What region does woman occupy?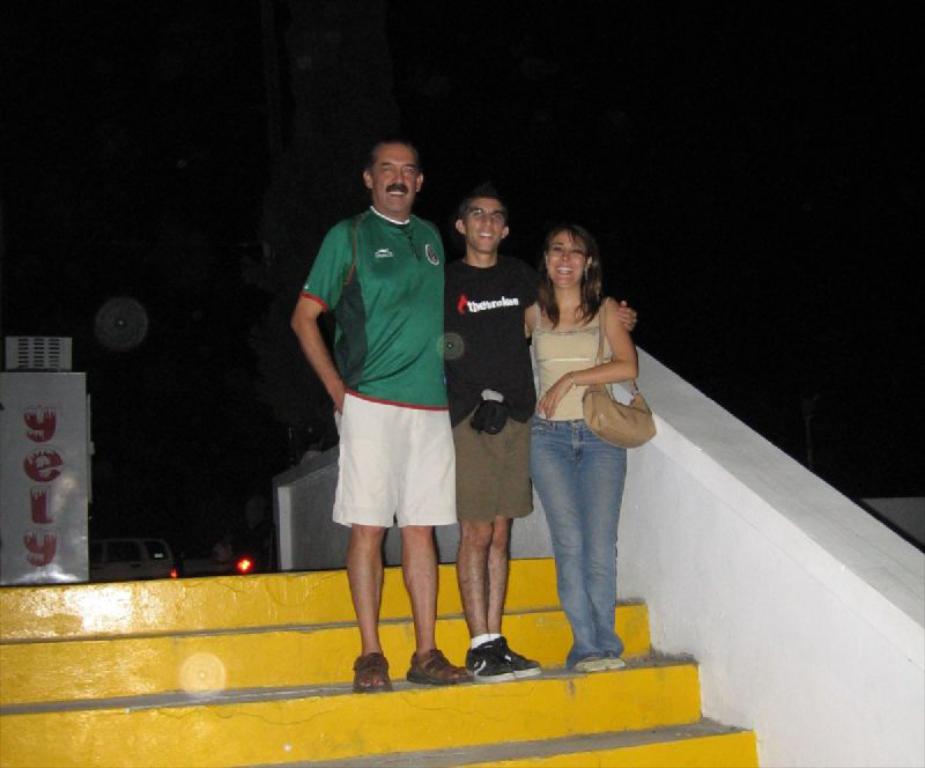
crop(489, 221, 661, 667).
